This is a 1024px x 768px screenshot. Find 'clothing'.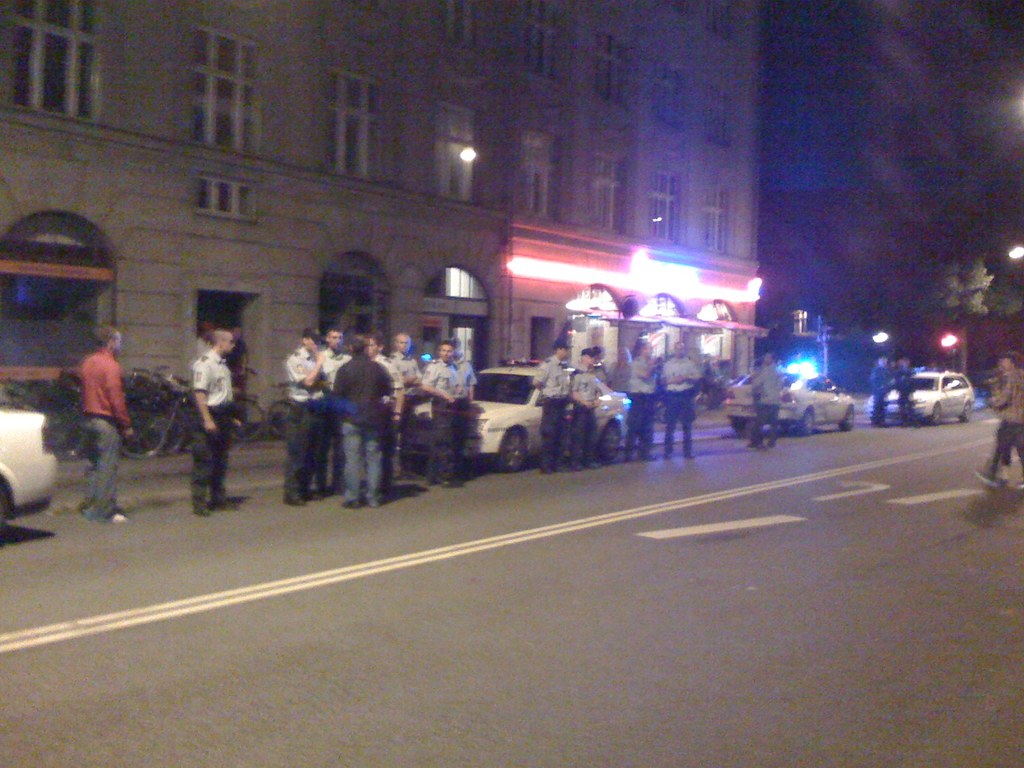
Bounding box: [x1=393, y1=354, x2=418, y2=453].
